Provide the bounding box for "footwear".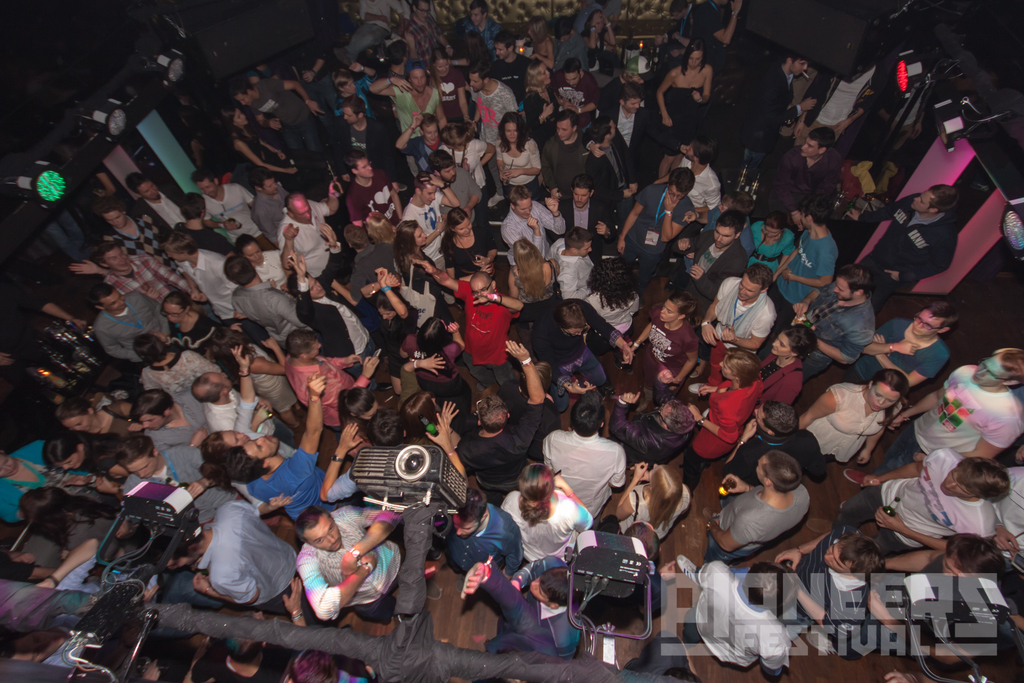
{"x1": 689, "y1": 383, "x2": 706, "y2": 393}.
